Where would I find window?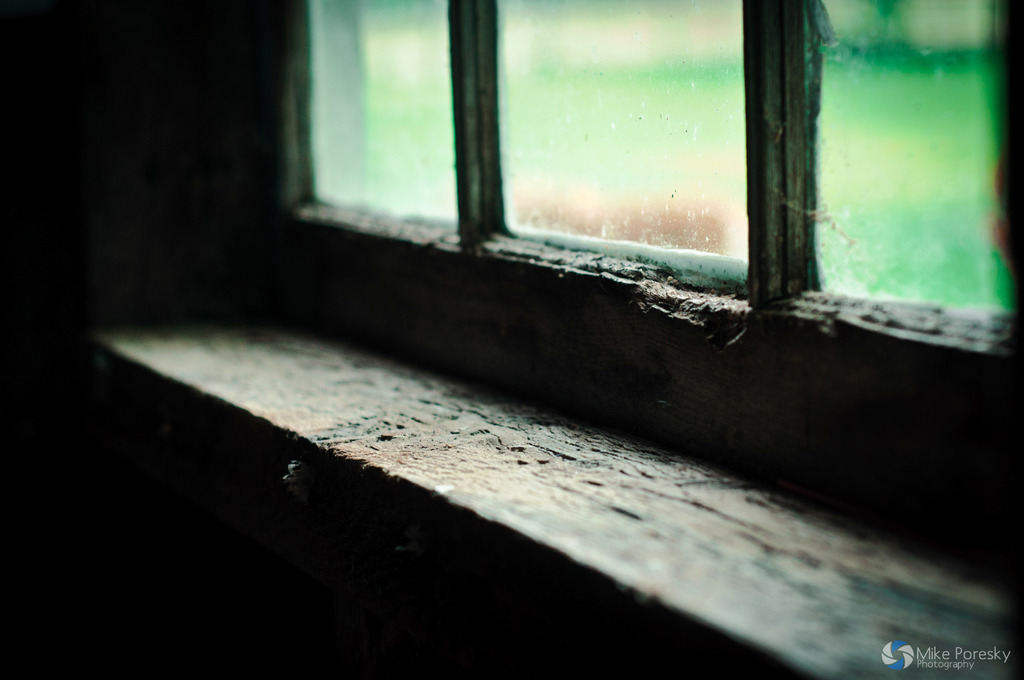
At (0,0,1023,679).
